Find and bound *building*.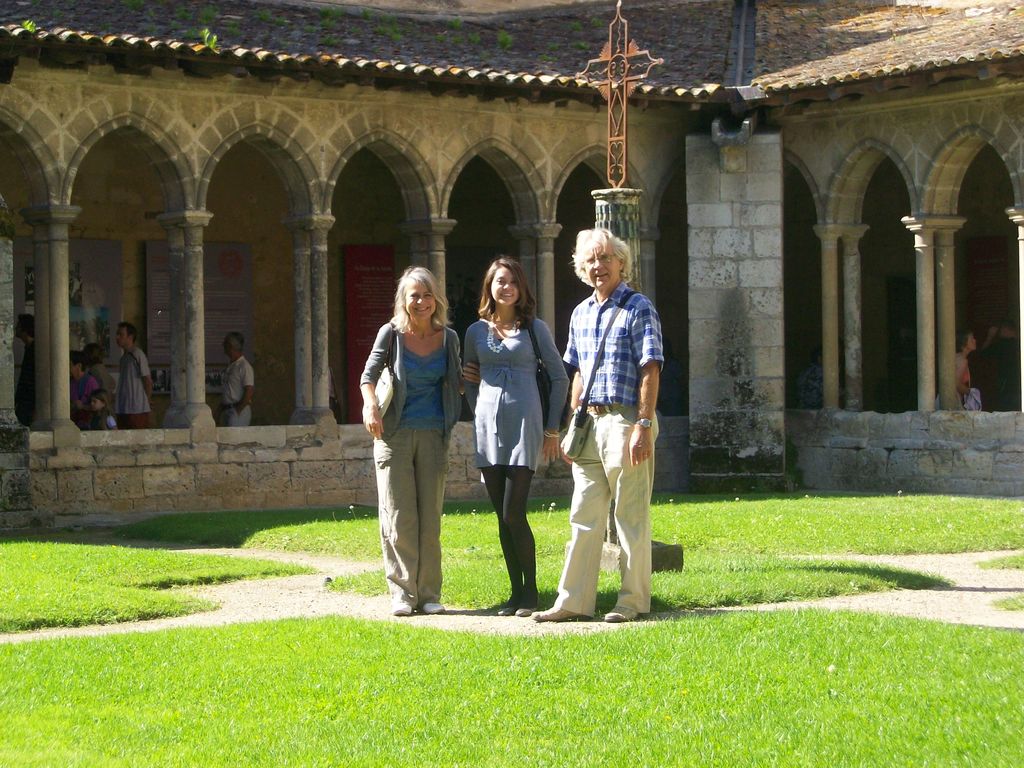
Bound: [0, 0, 1018, 541].
